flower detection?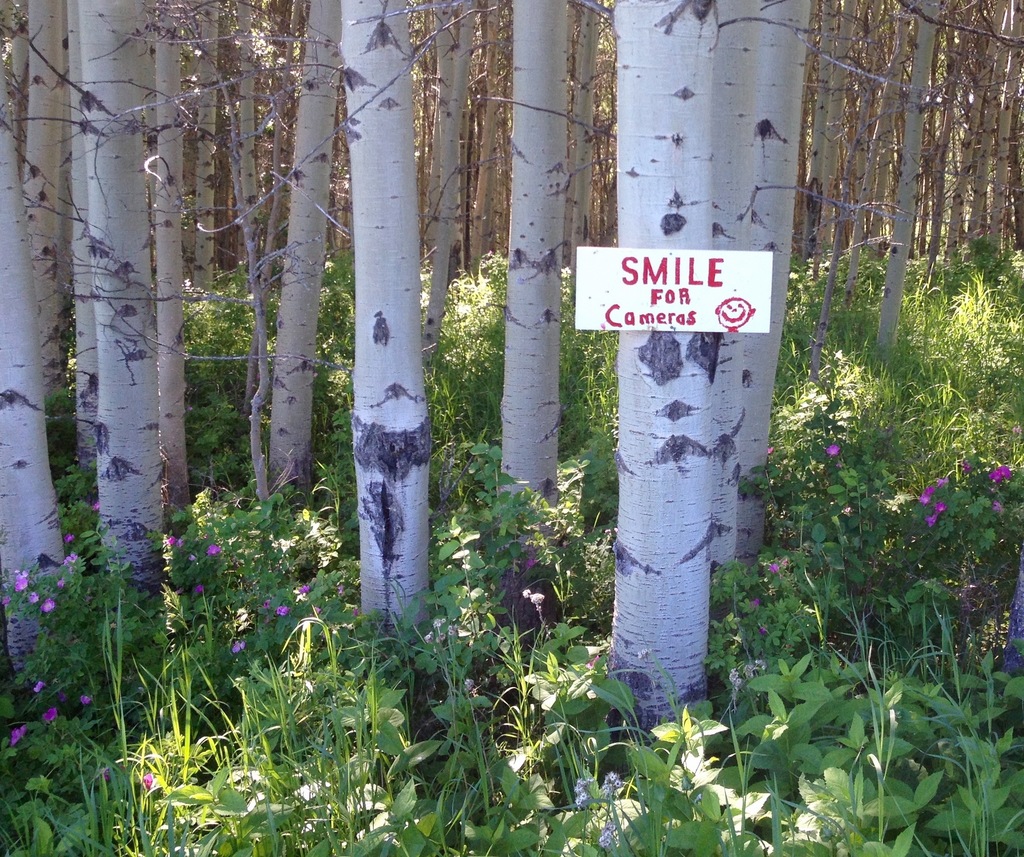
995, 461, 1014, 481
